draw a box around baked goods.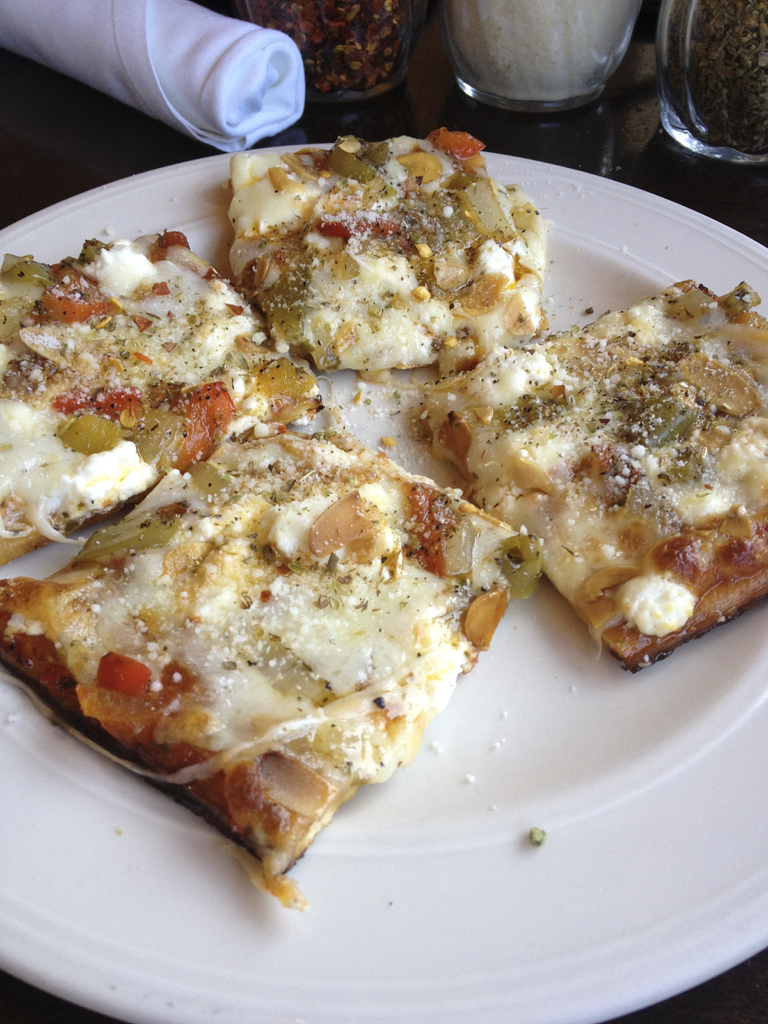
[x1=0, y1=221, x2=322, y2=563].
